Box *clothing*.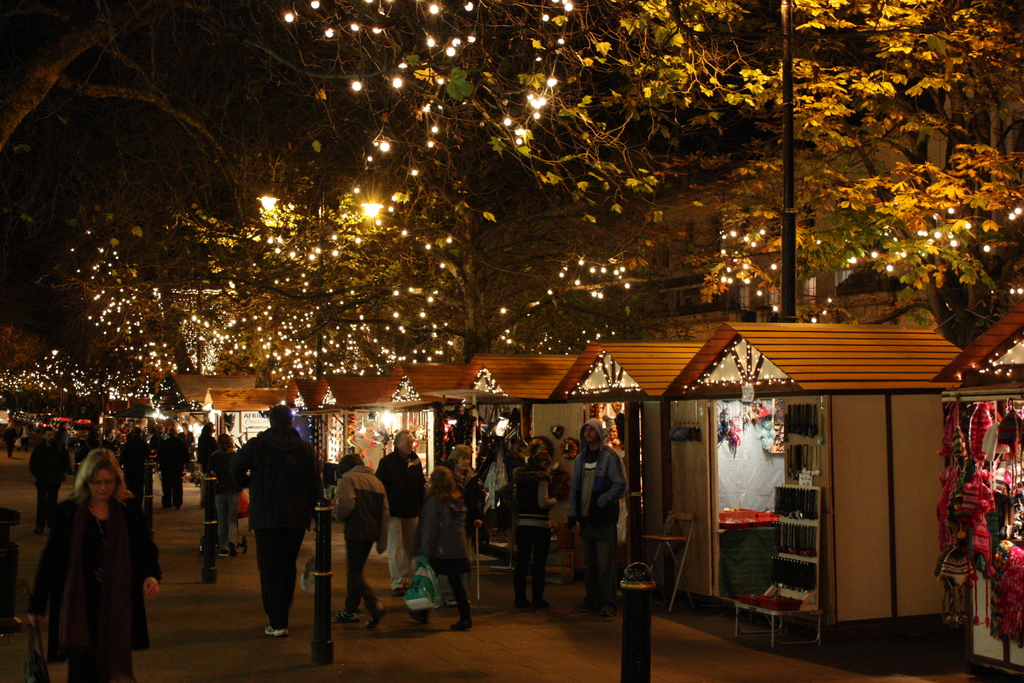
121:437:146:495.
